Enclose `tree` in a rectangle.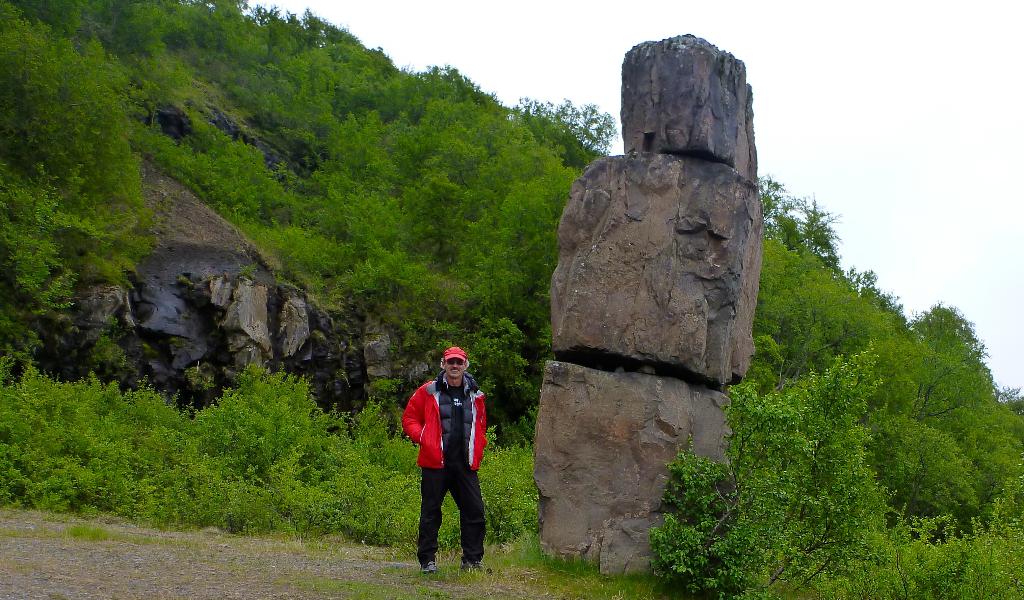
{"left": 0, "top": 0, "right": 250, "bottom": 76}.
